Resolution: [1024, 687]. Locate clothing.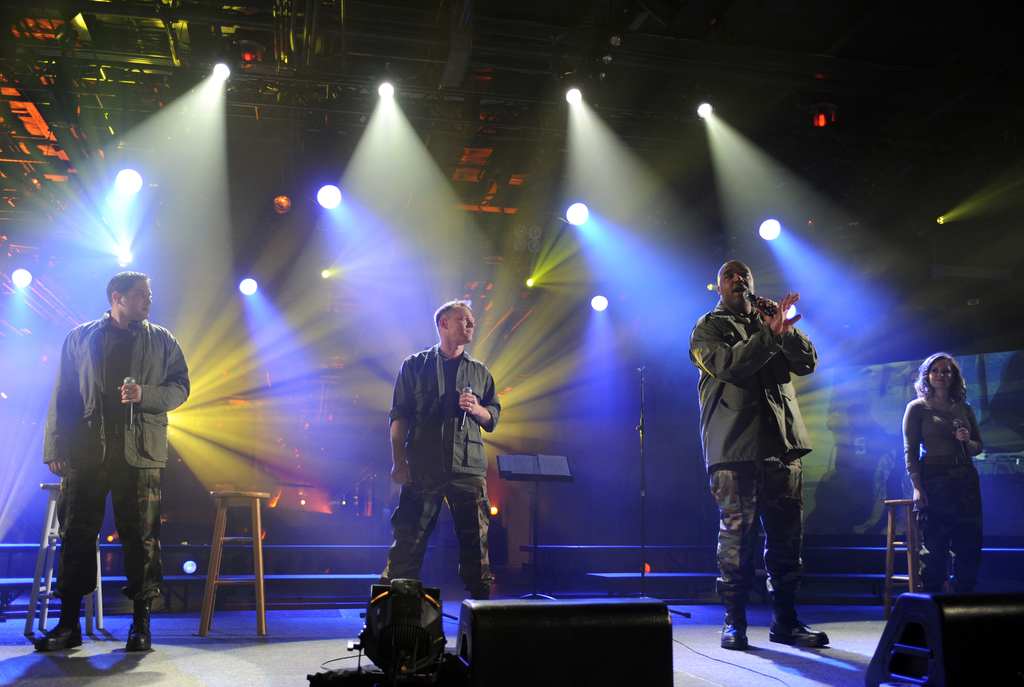
x1=685, y1=293, x2=824, y2=620.
